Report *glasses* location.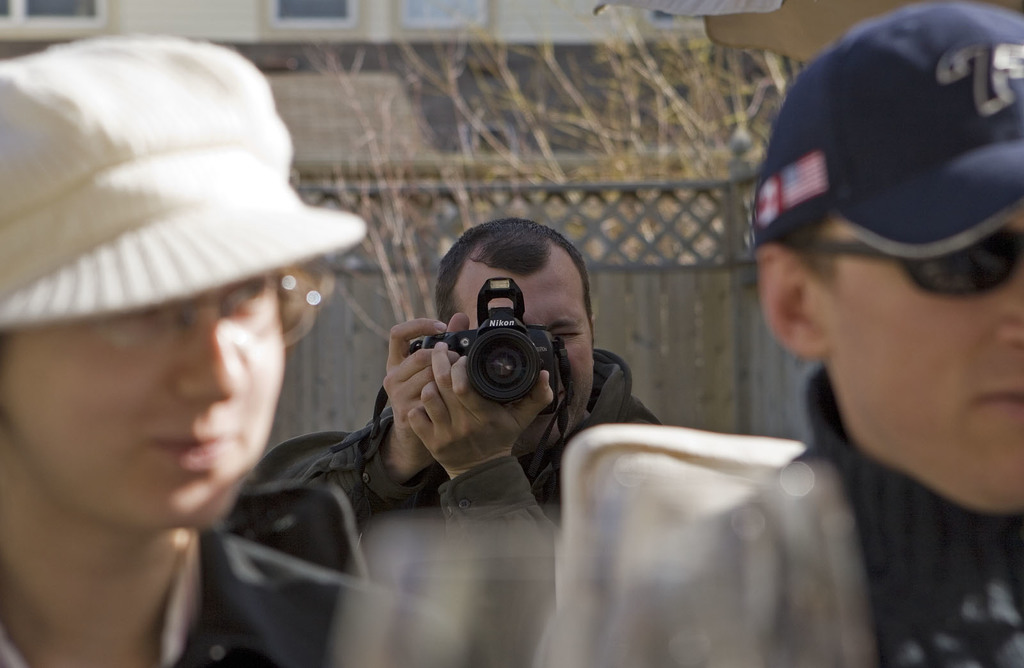
Report: <box>97,267,333,350</box>.
